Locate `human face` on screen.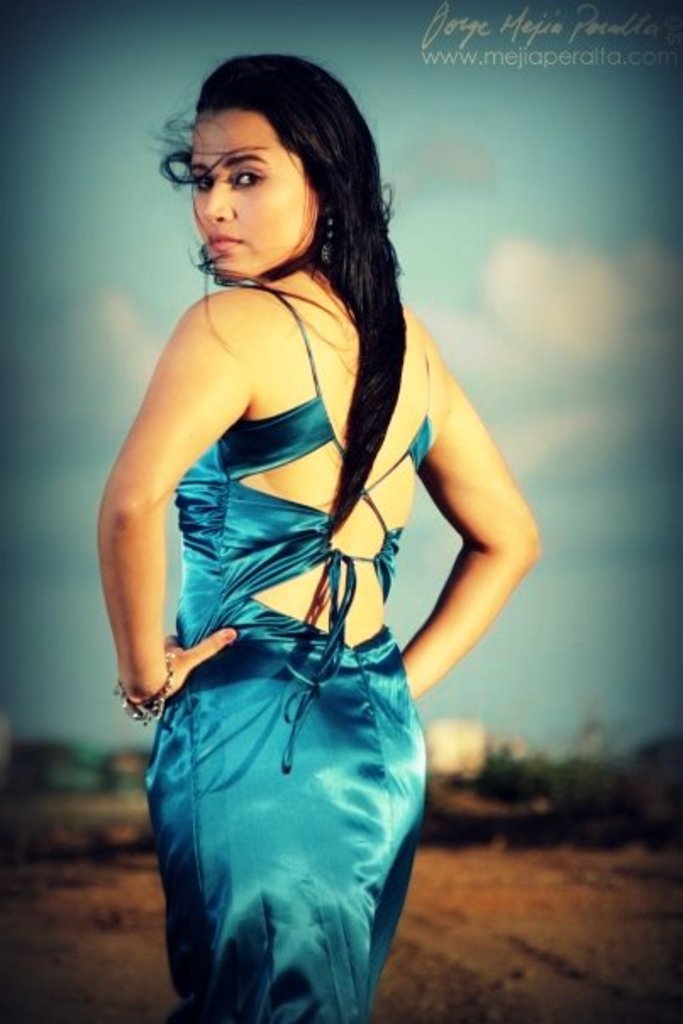
On screen at detection(185, 105, 315, 293).
